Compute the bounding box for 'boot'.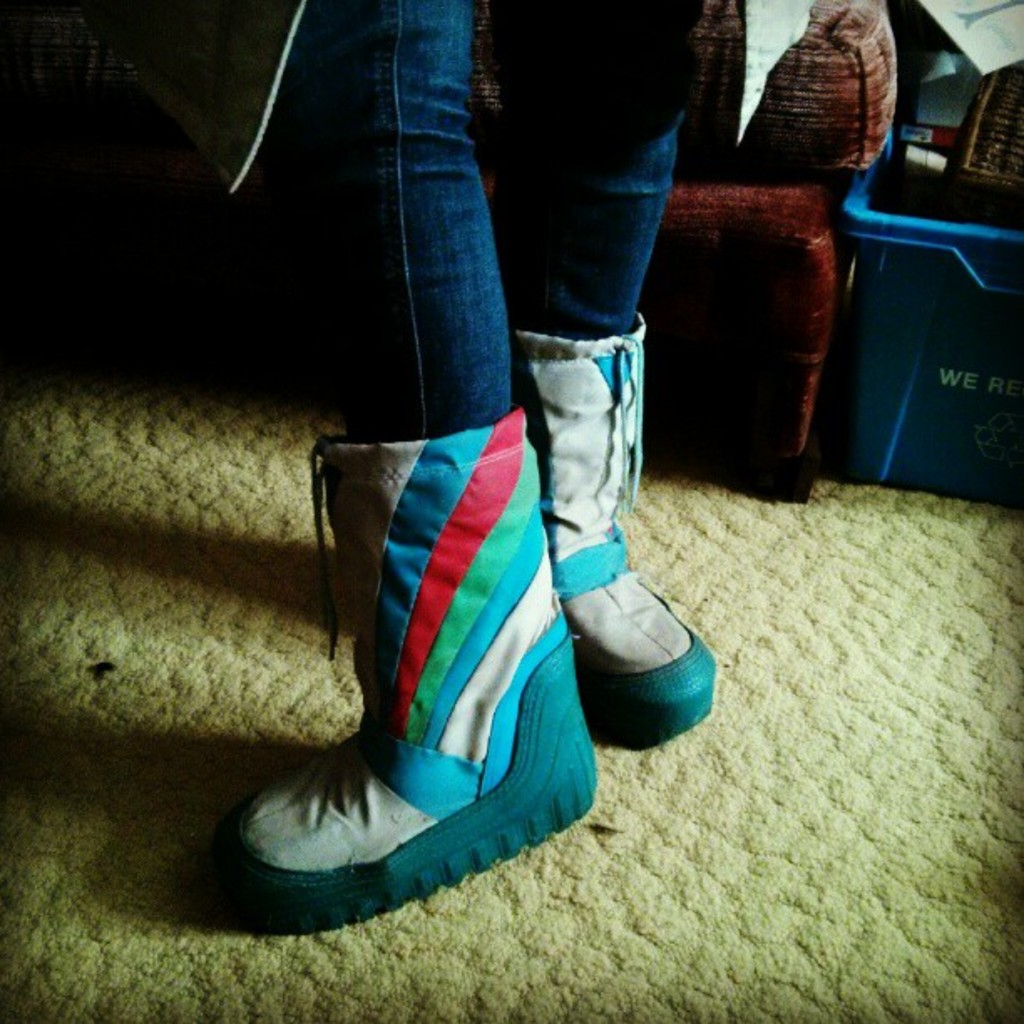
499,308,718,736.
